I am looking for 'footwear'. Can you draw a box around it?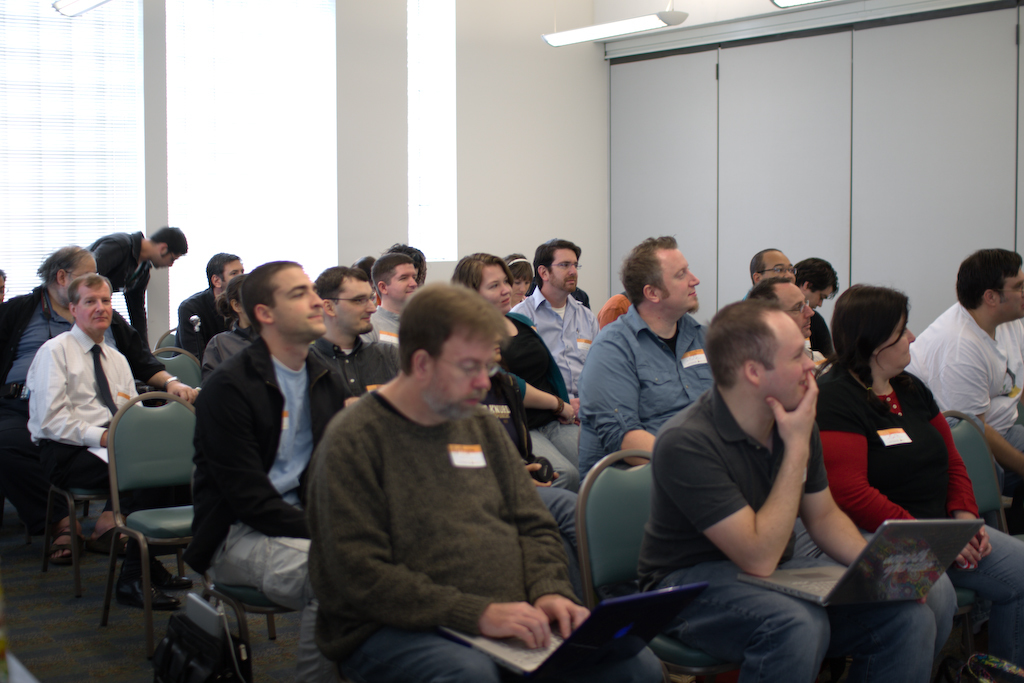
Sure, the bounding box is detection(141, 555, 193, 591).
